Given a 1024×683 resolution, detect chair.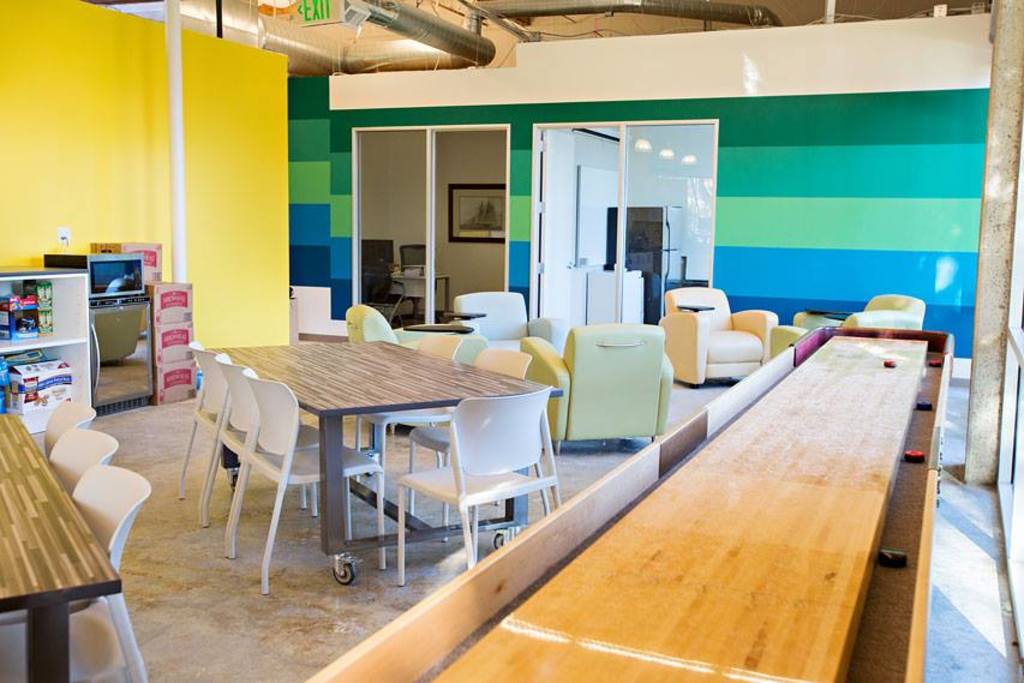
bbox(43, 399, 96, 456).
